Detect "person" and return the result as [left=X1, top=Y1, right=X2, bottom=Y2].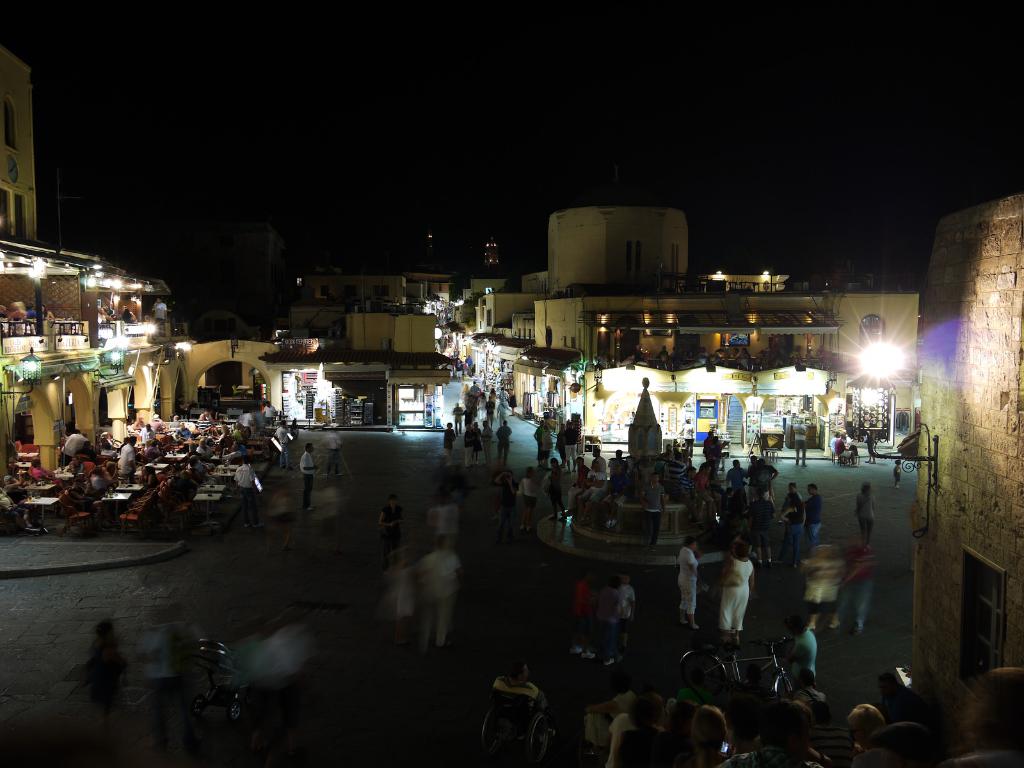
[left=520, top=467, right=540, bottom=525].
